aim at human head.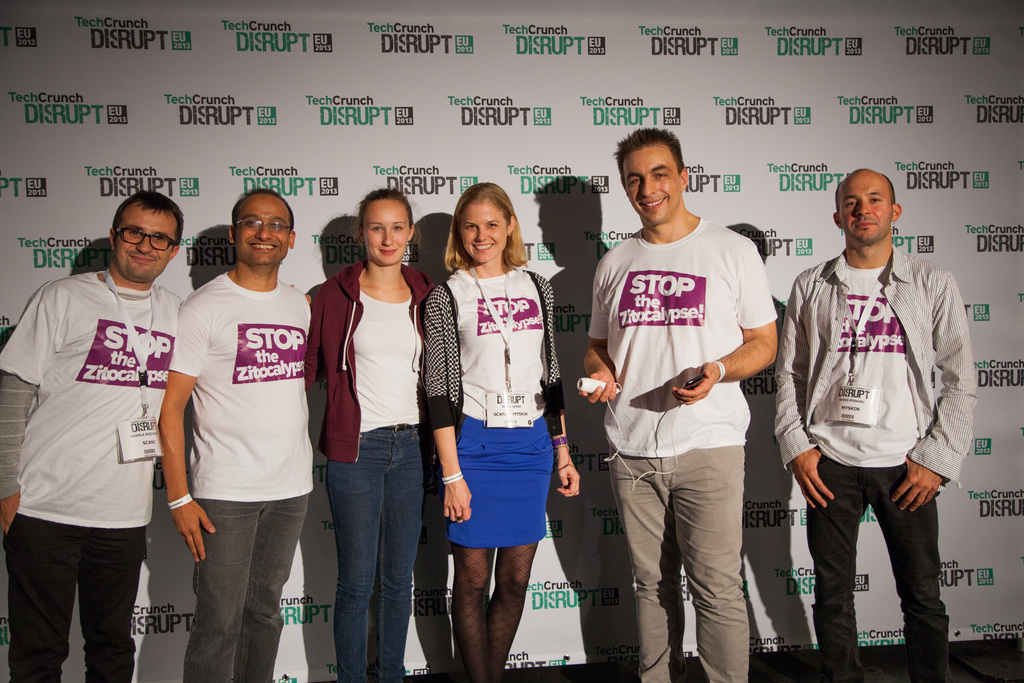
Aimed at crop(453, 180, 518, 265).
